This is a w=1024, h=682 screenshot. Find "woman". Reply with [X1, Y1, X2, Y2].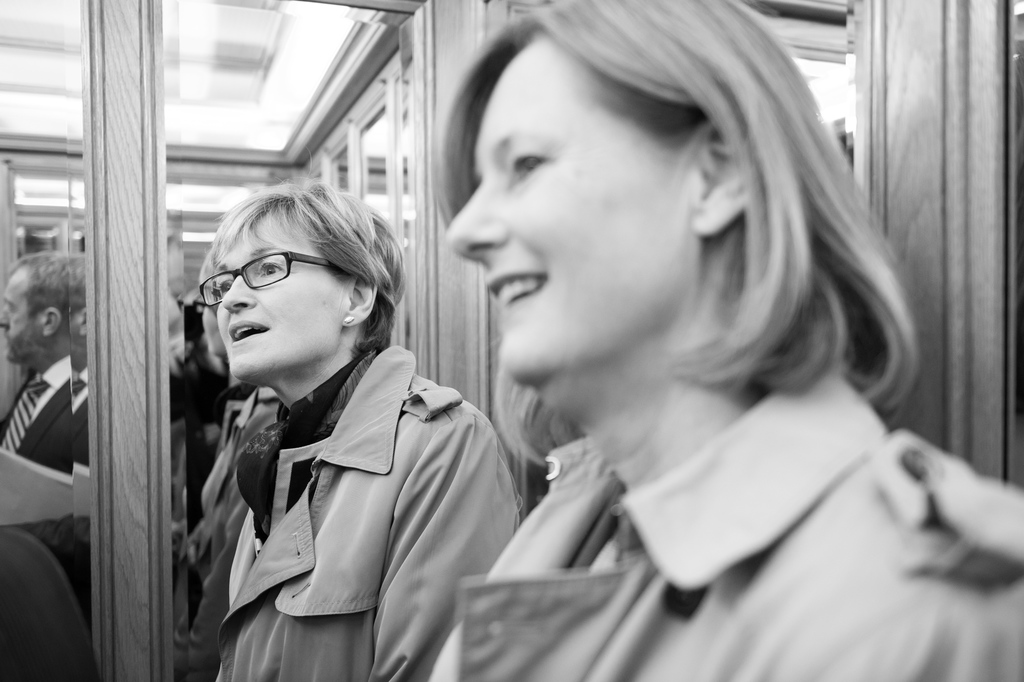
[418, 0, 1023, 681].
